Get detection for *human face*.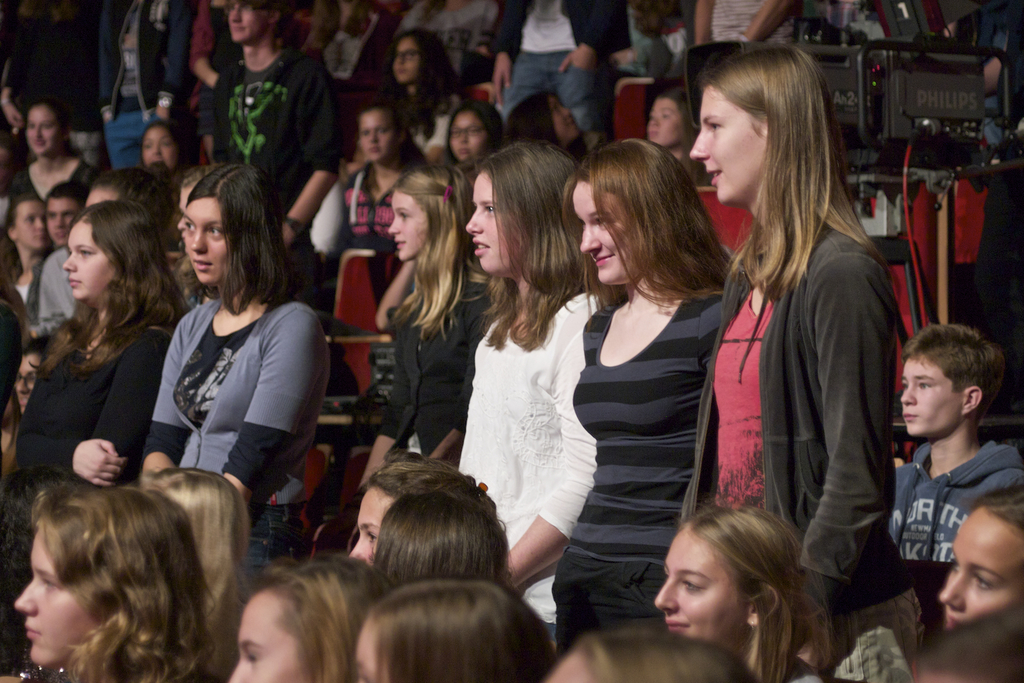
Detection: {"left": 451, "top": 109, "right": 487, "bottom": 161}.
